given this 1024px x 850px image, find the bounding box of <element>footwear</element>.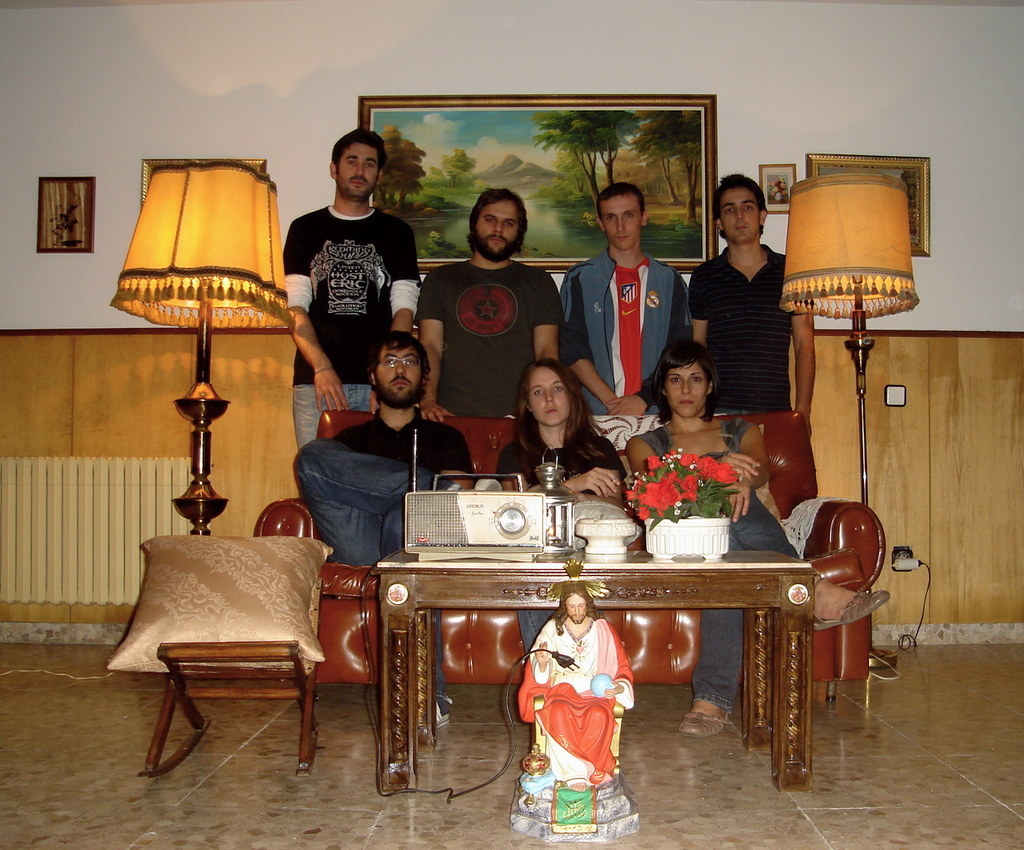
477 481 500 493.
